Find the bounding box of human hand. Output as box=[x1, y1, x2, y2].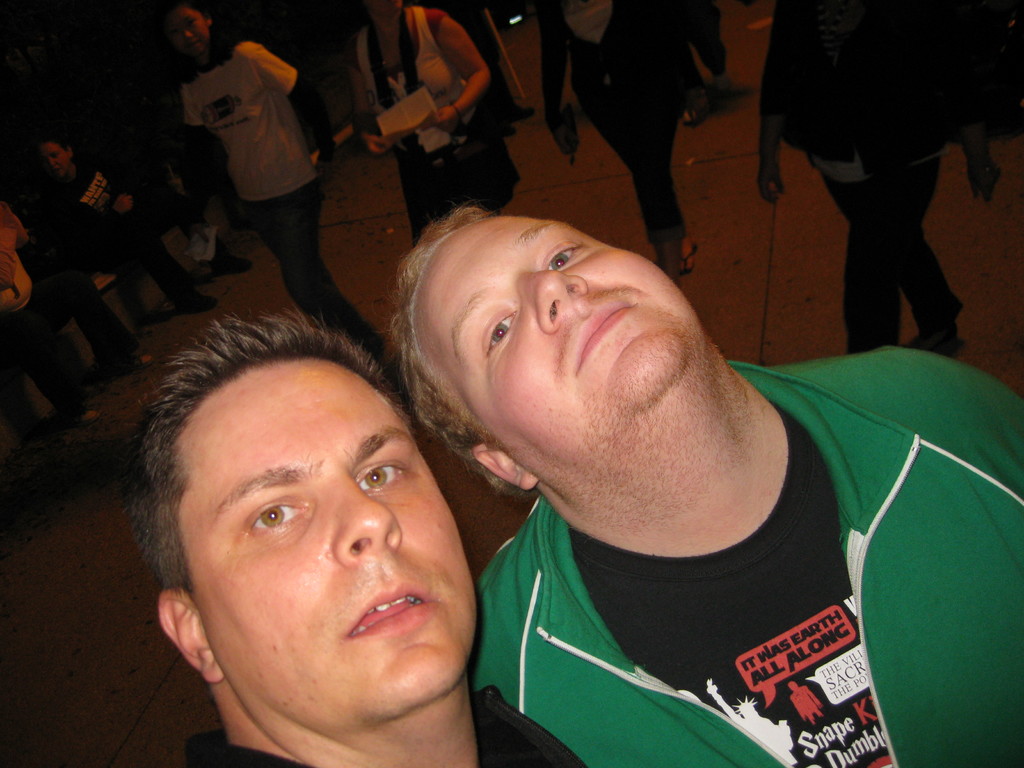
box=[754, 154, 786, 204].
